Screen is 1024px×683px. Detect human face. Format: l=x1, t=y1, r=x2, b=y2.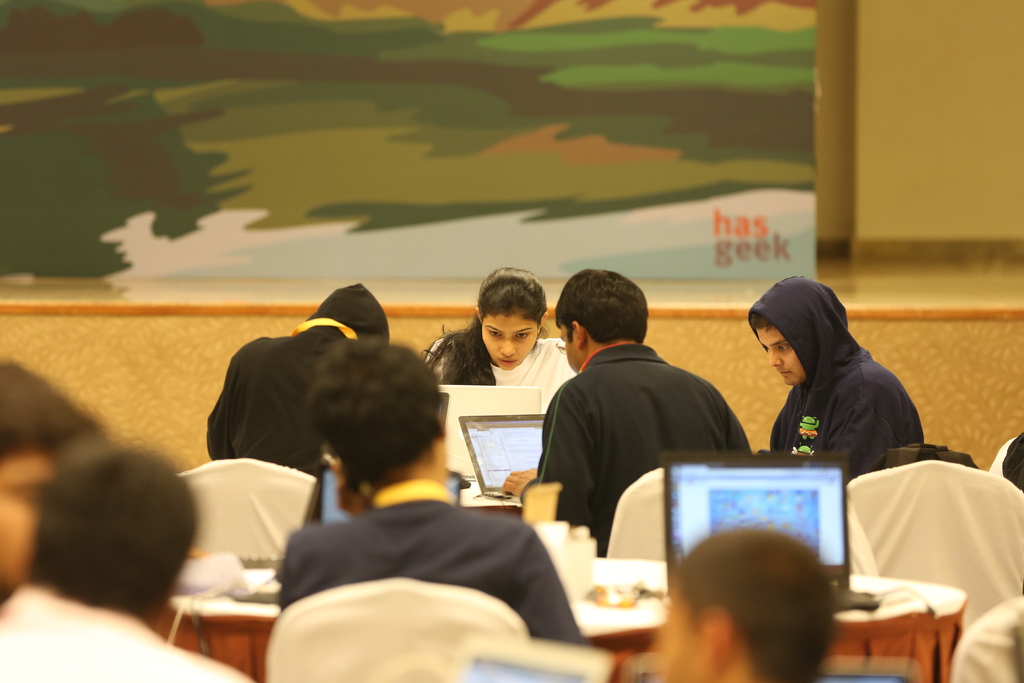
l=748, t=321, r=802, b=388.
